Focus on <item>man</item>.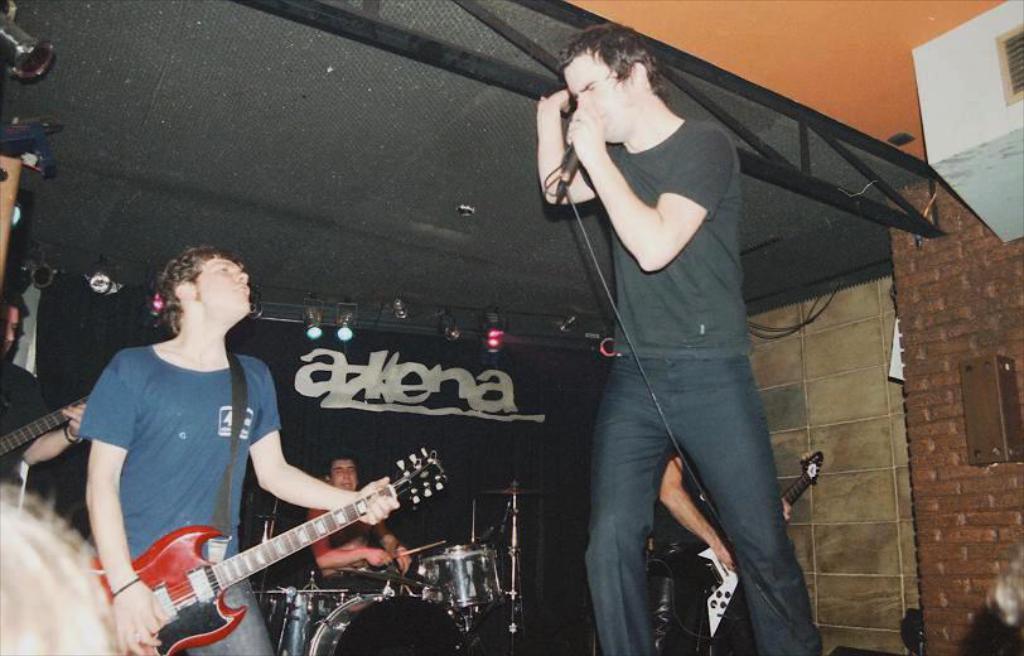
Focused at [304, 445, 419, 593].
